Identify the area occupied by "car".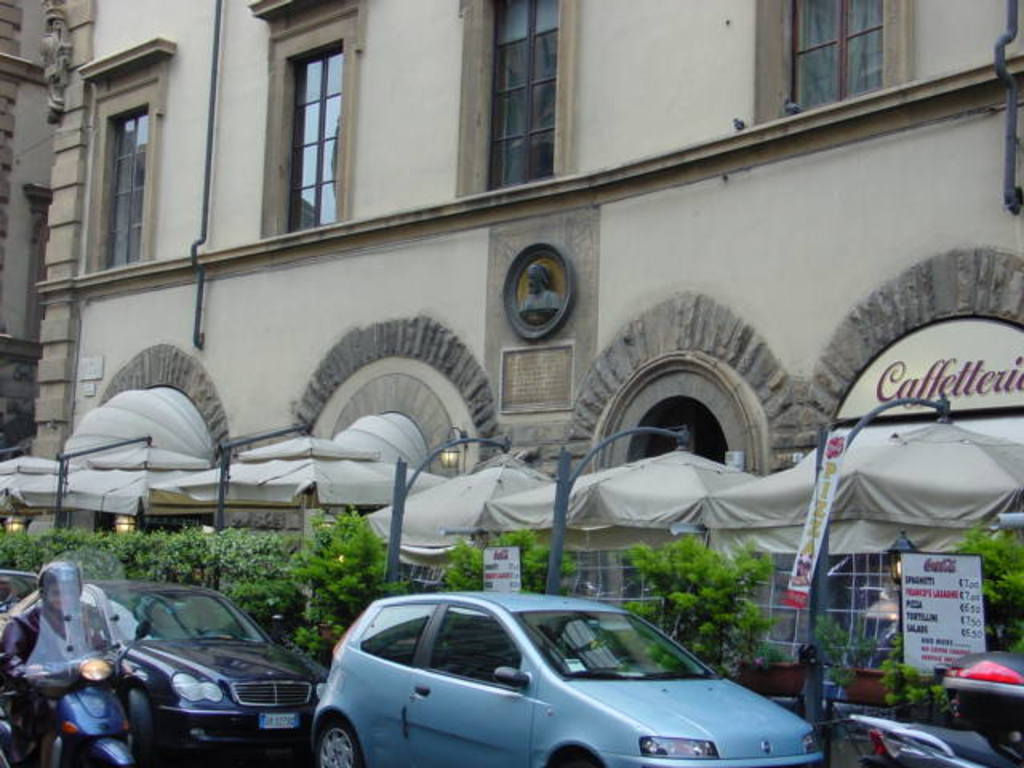
Area: pyautogui.locateOnScreen(286, 581, 818, 767).
